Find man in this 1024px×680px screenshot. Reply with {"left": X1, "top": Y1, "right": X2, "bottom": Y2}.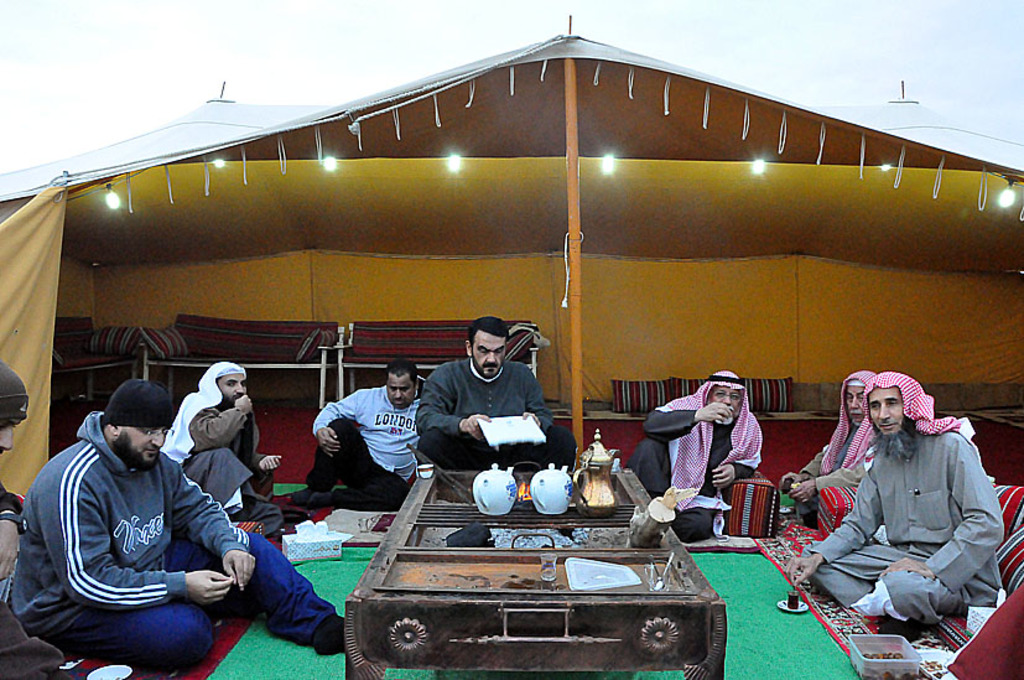
{"left": 415, "top": 318, "right": 588, "bottom": 473}.
